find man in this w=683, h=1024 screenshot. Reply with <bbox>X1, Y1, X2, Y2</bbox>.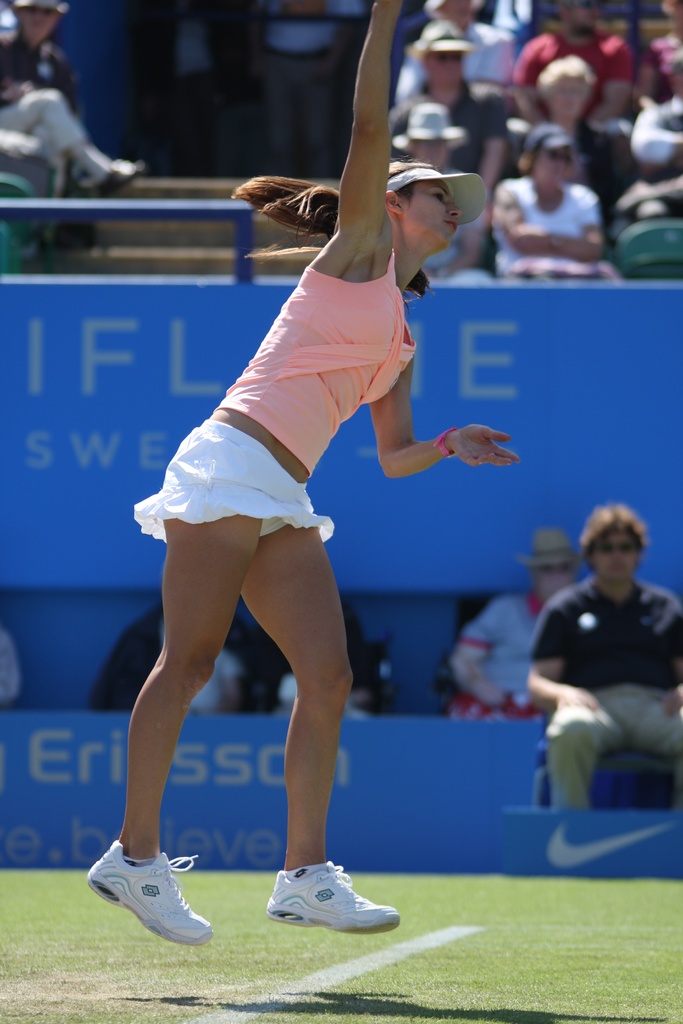
<bbox>443, 527, 587, 709</bbox>.
